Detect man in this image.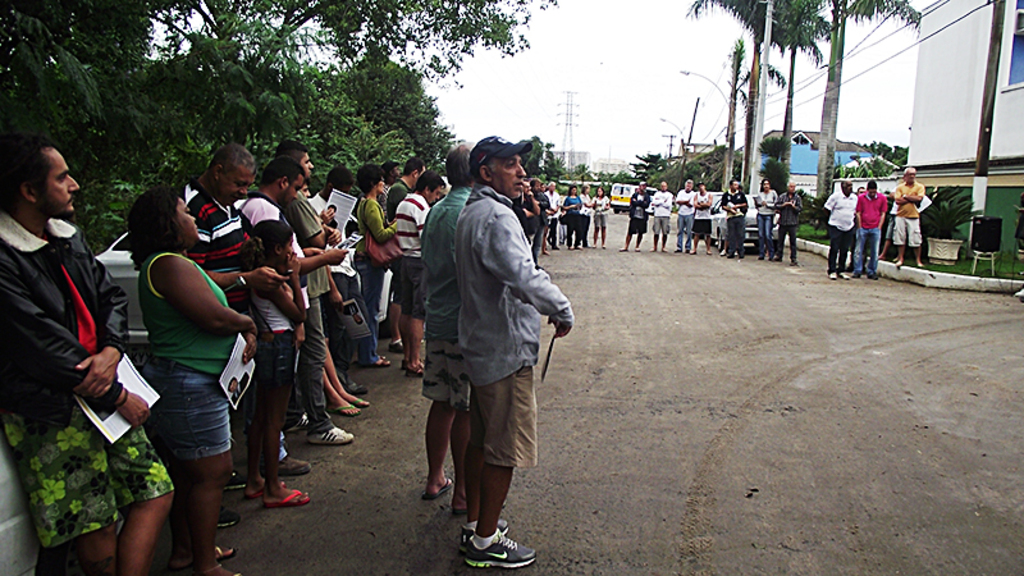
Detection: 856,180,888,276.
